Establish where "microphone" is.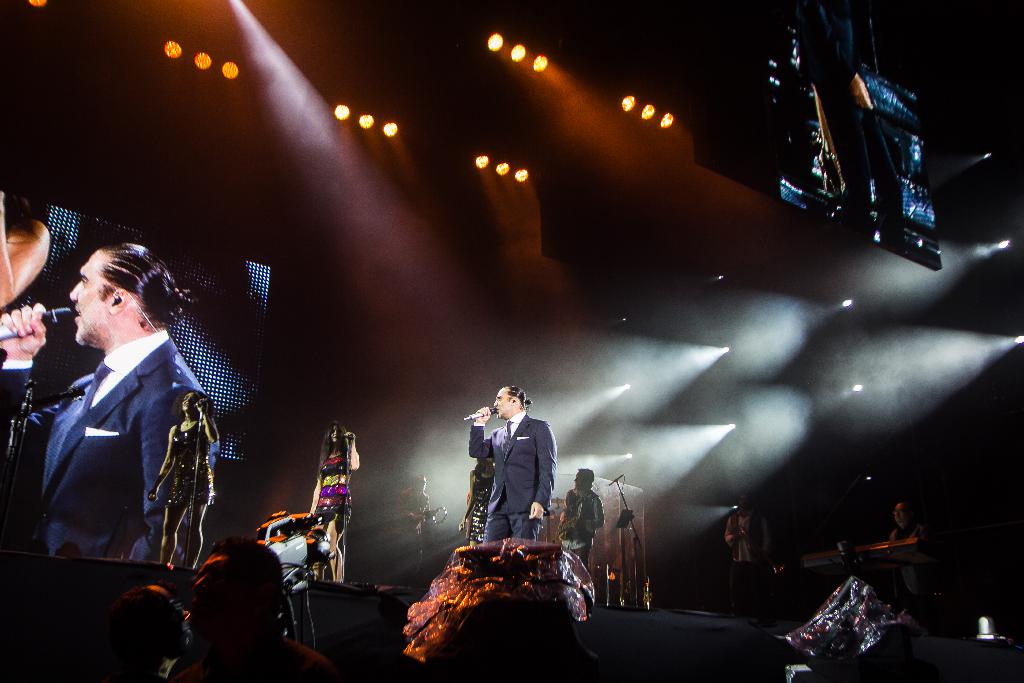
Established at 458 407 499 423.
